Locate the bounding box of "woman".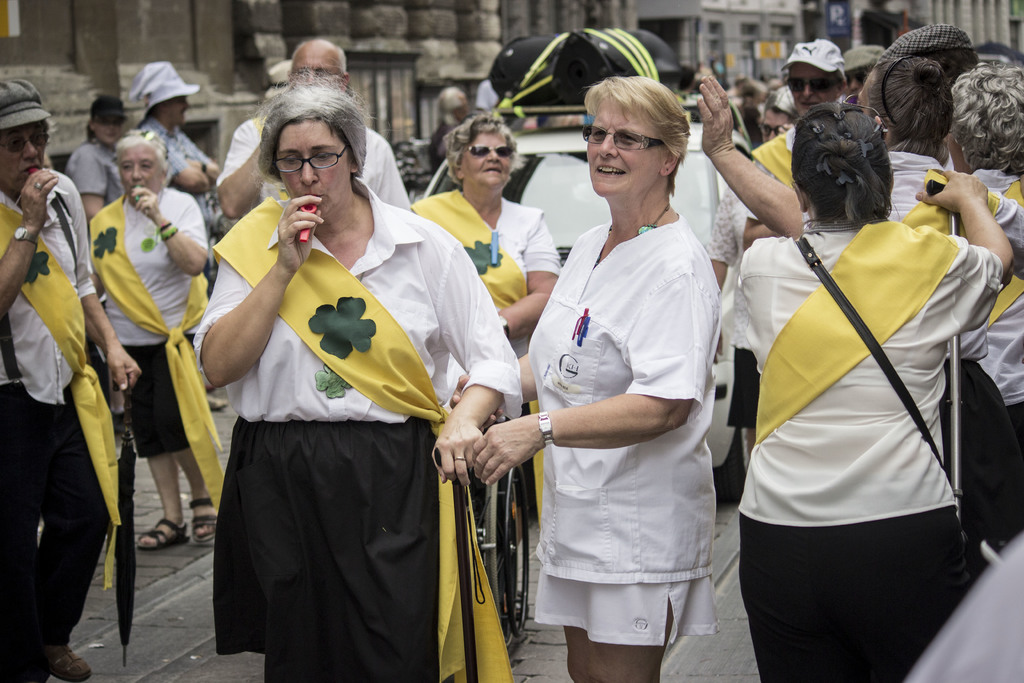
Bounding box: x1=694, y1=64, x2=1023, y2=413.
